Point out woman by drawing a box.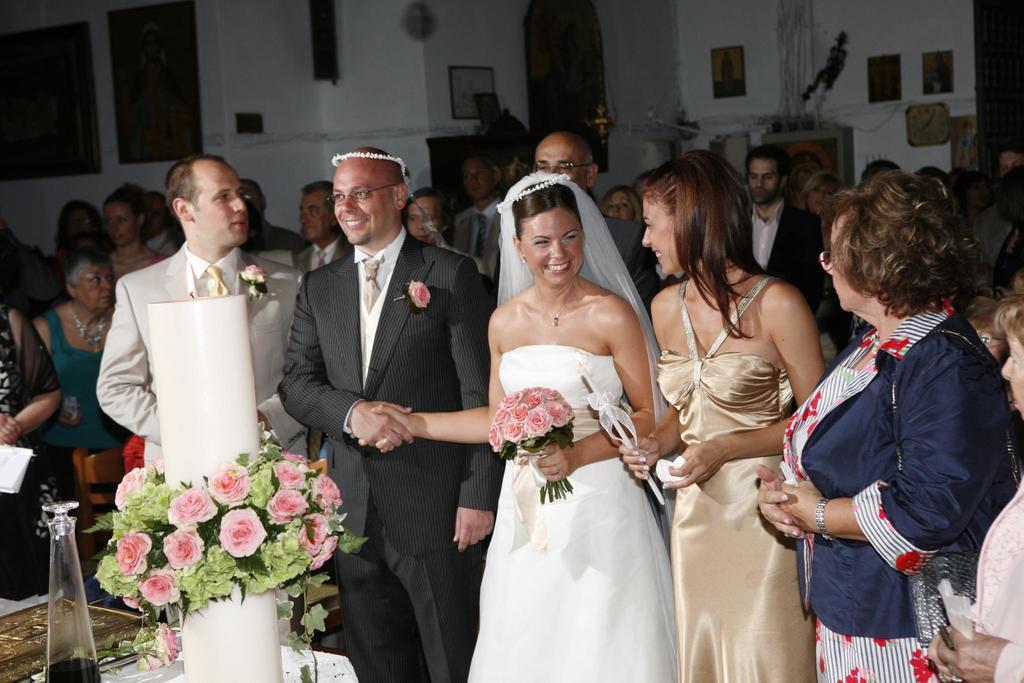
bbox=[797, 174, 844, 213].
